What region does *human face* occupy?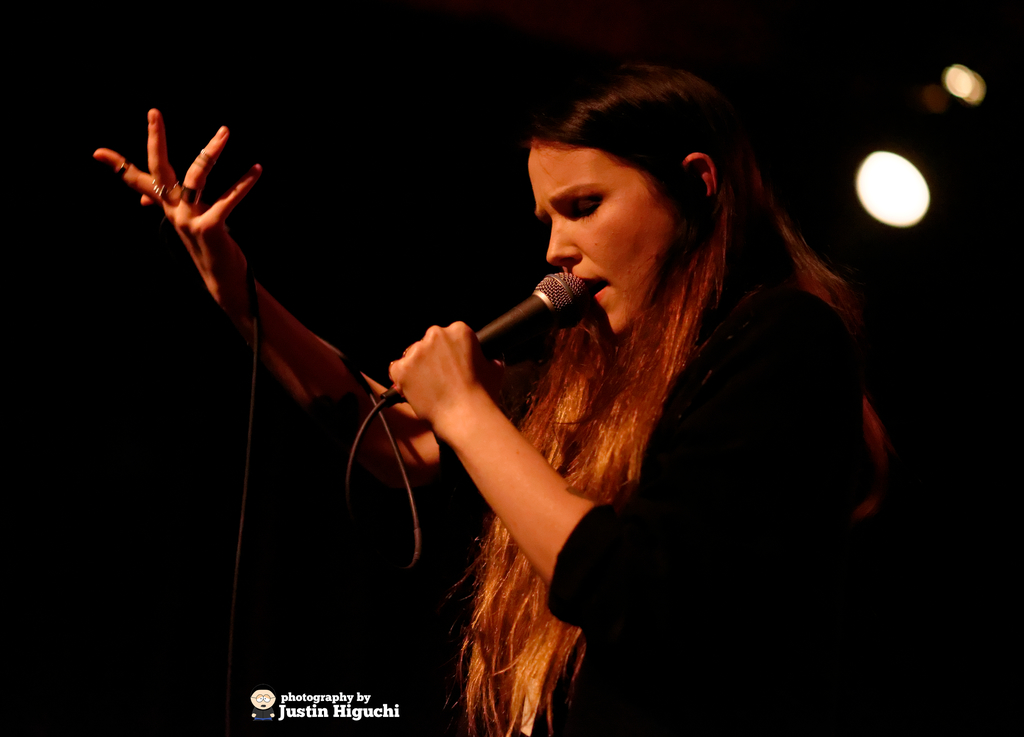
pyautogui.locateOnScreen(529, 138, 678, 338).
